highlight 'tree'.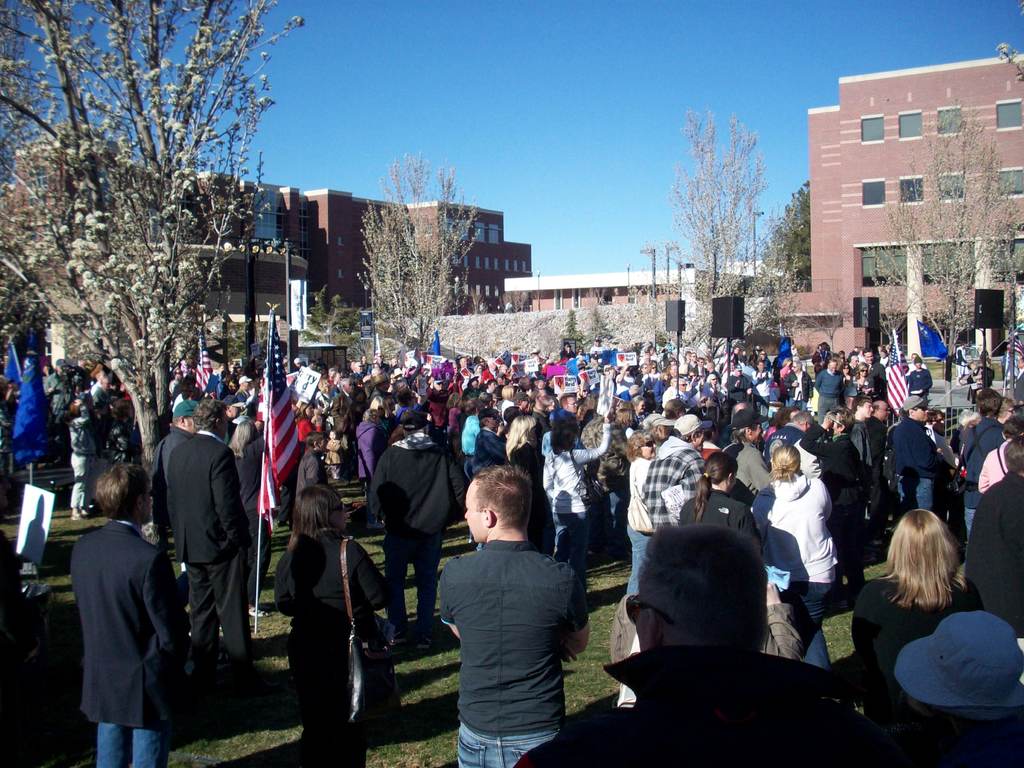
Highlighted region: {"left": 561, "top": 306, "right": 581, "bottom": 343}.
